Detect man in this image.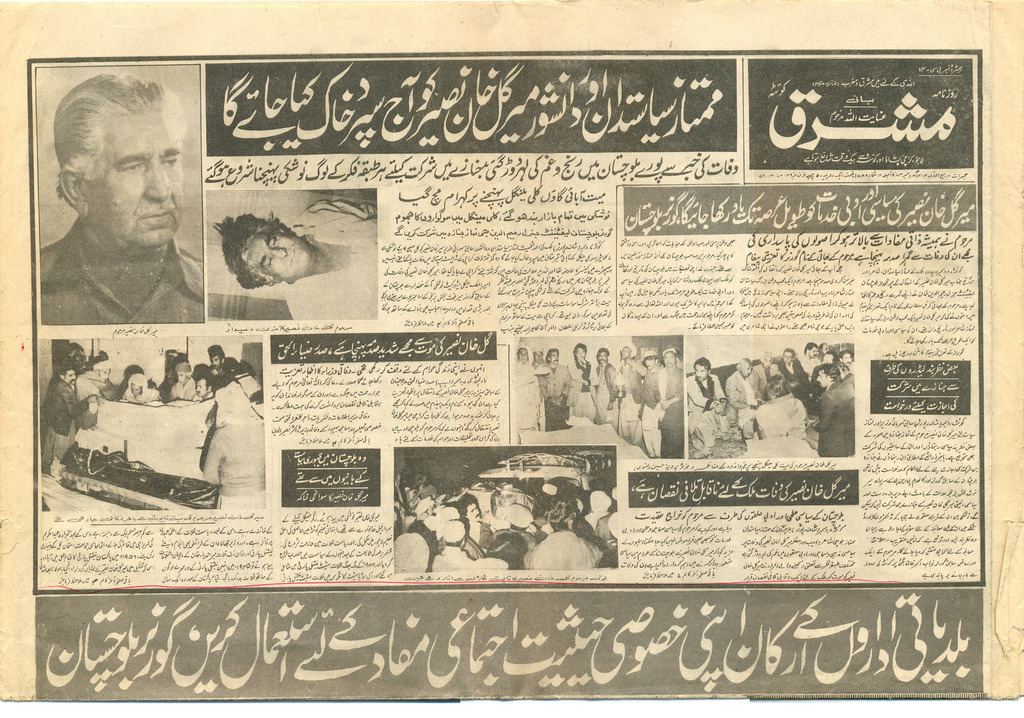
Detection: (left=35, top=72, right=204, bottom=315).
